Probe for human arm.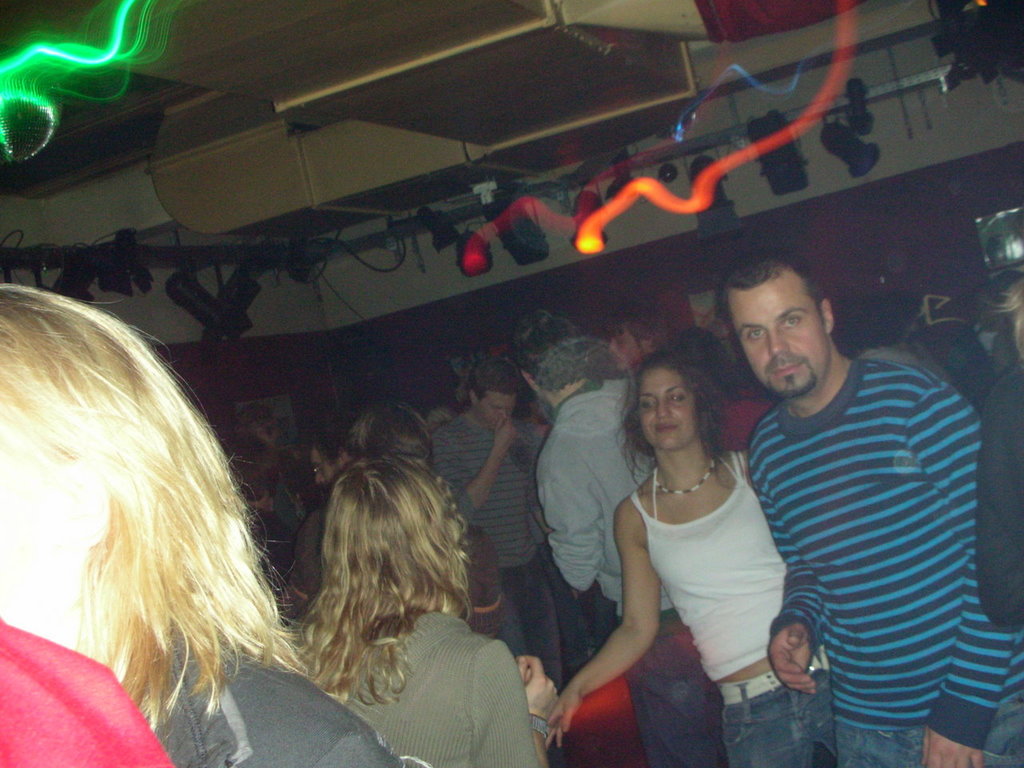
Probe result: 204 639 412 767.
